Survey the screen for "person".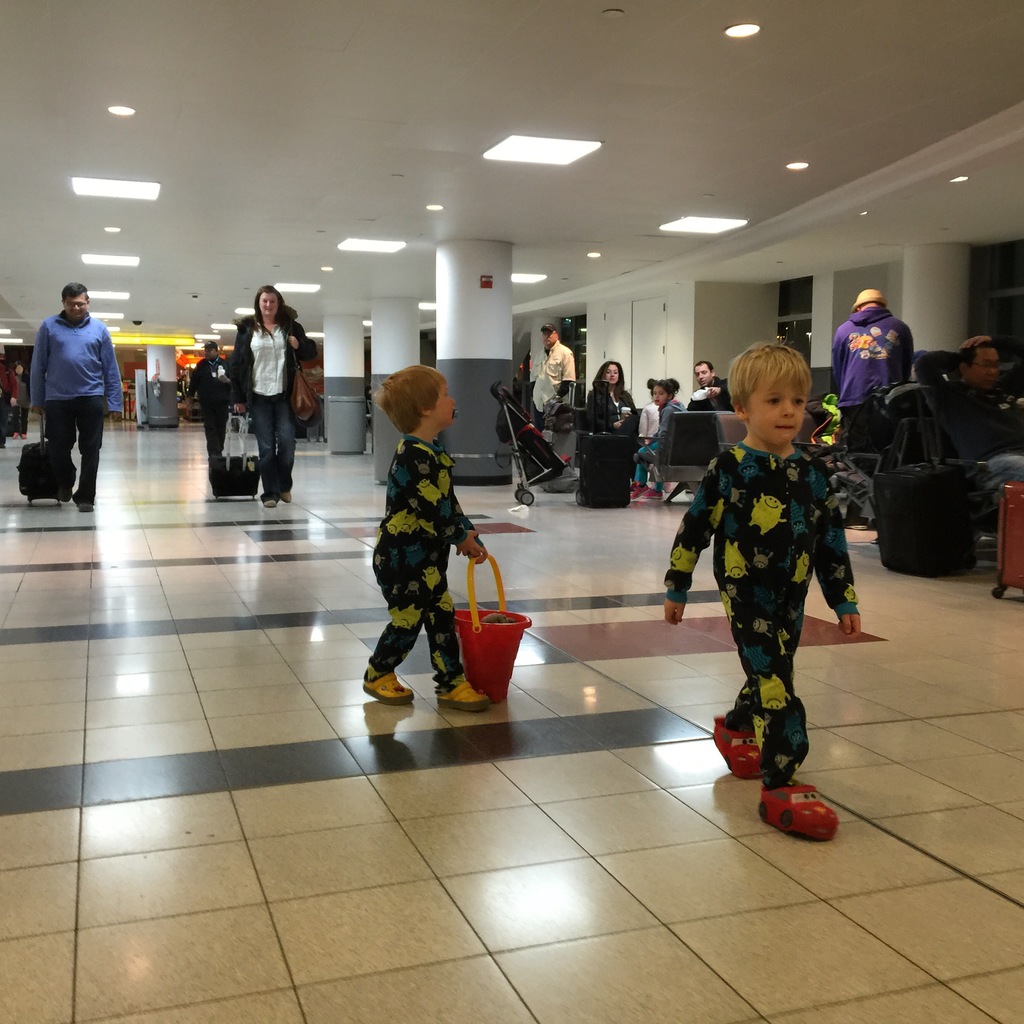
Survey found: <region>692, 344, 857, 847</region>.
